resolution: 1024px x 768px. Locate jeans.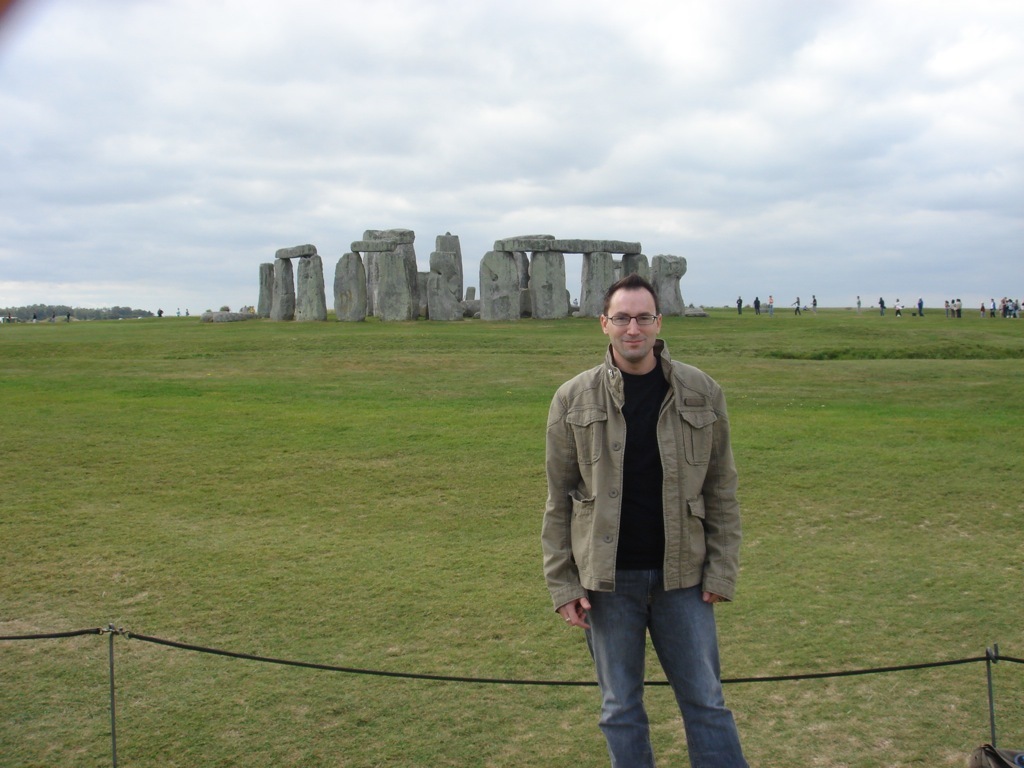
[left=582, top=570, right=749, bottom=767].
